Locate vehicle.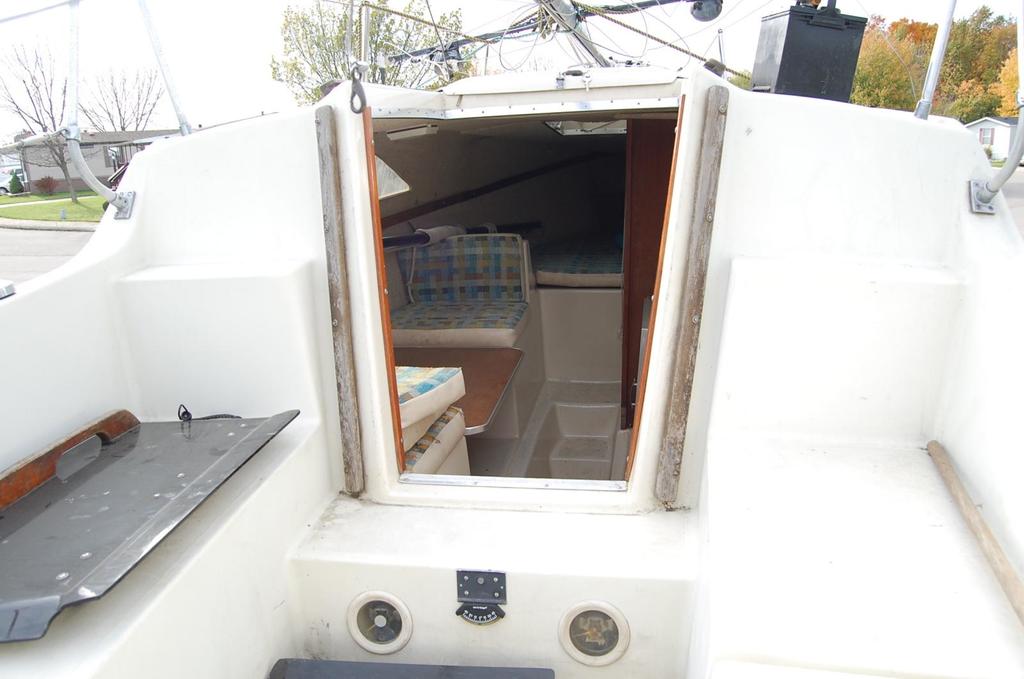
Bounding box: pyautogui.locateOnScreen(0, 172, 24, 198).
